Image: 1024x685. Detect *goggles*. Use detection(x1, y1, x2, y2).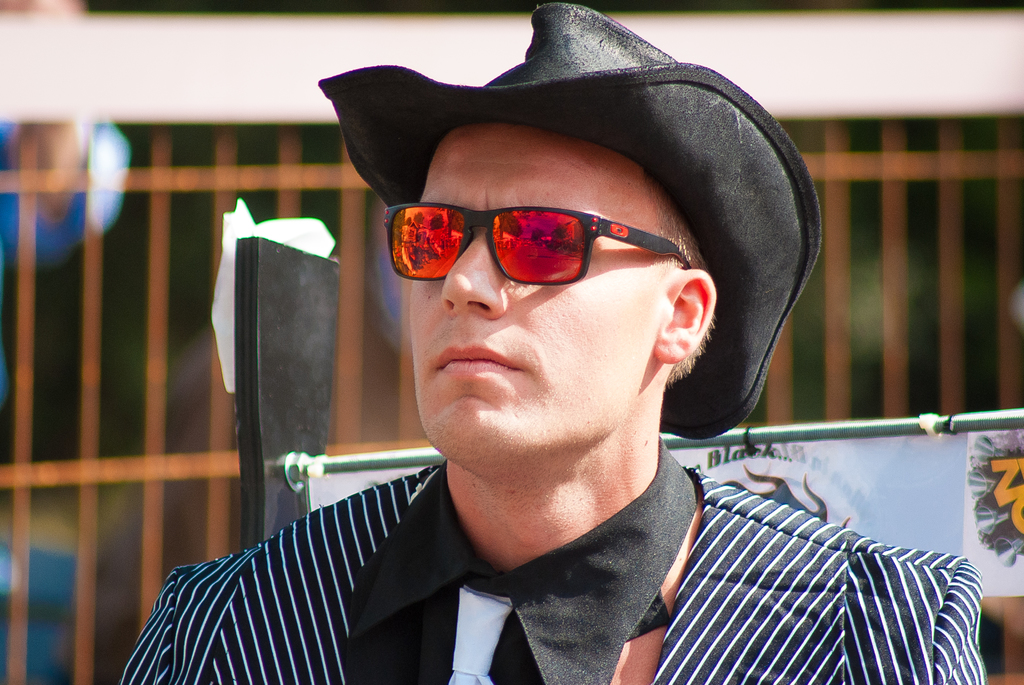
detection(370, 182, 704, 296).
